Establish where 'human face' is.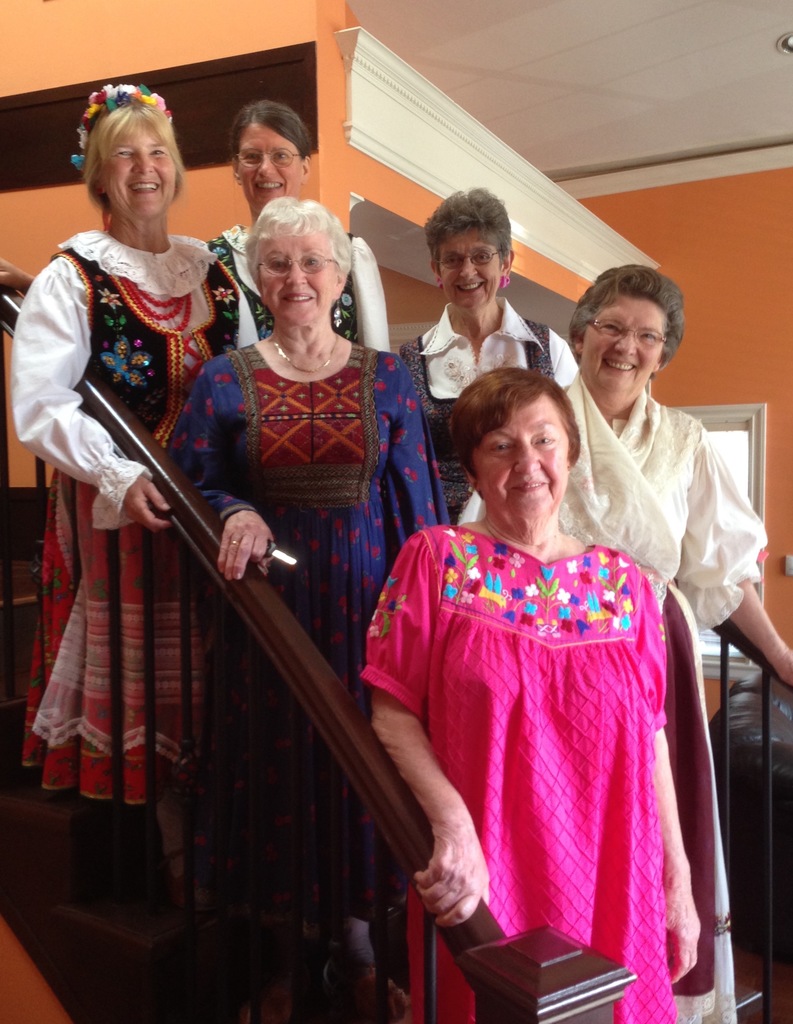
Established at BBox(254, 232, 338, 325).
